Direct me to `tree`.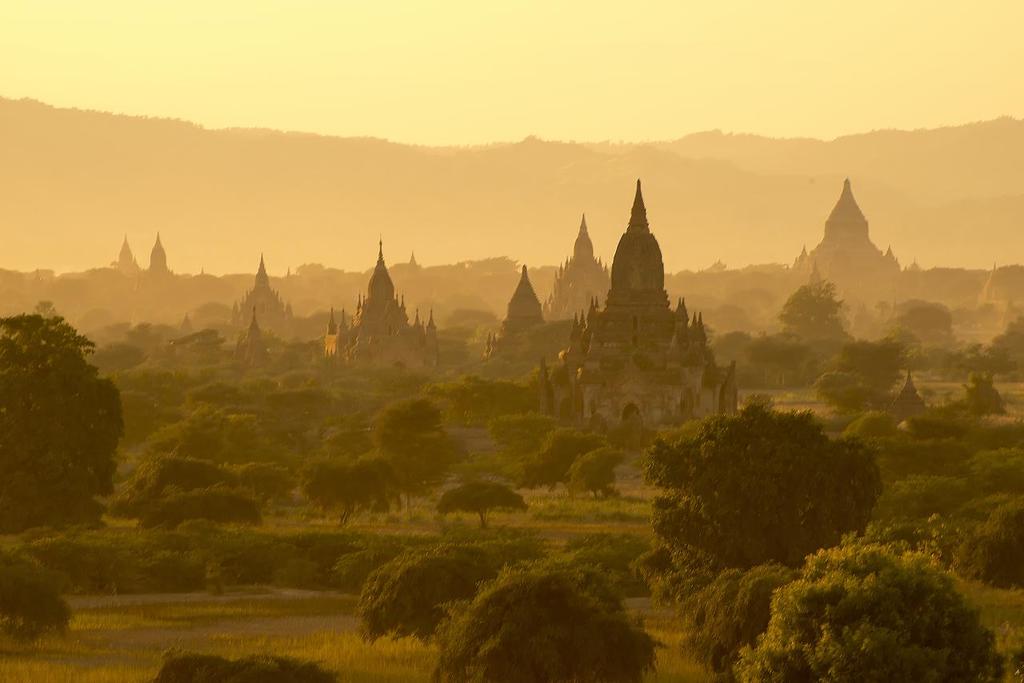
Direction: left=0, top=525, right=63, bottom=641.
